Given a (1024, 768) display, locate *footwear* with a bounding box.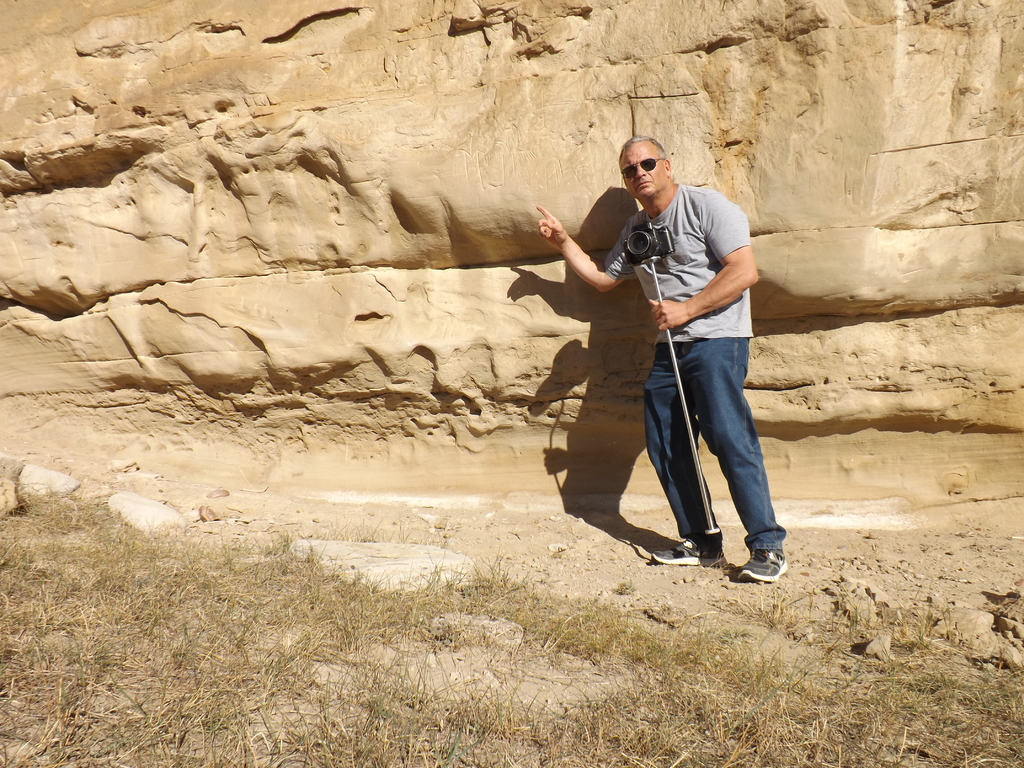
Located: box(650, 533, 726, 572).
